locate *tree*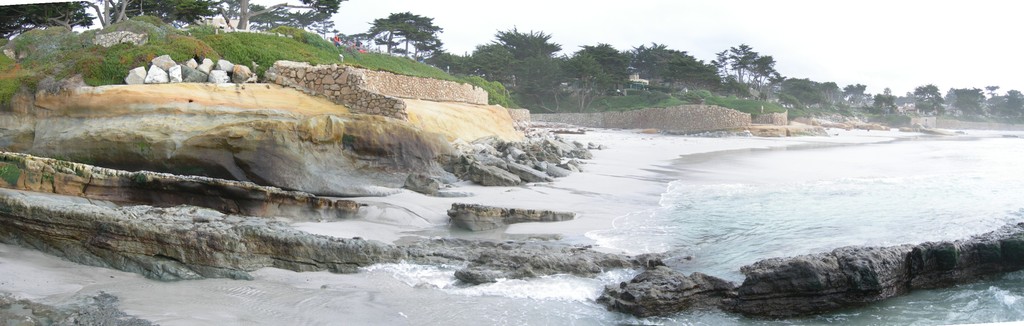
[left=296, top=0, right=340, bottom=16]
